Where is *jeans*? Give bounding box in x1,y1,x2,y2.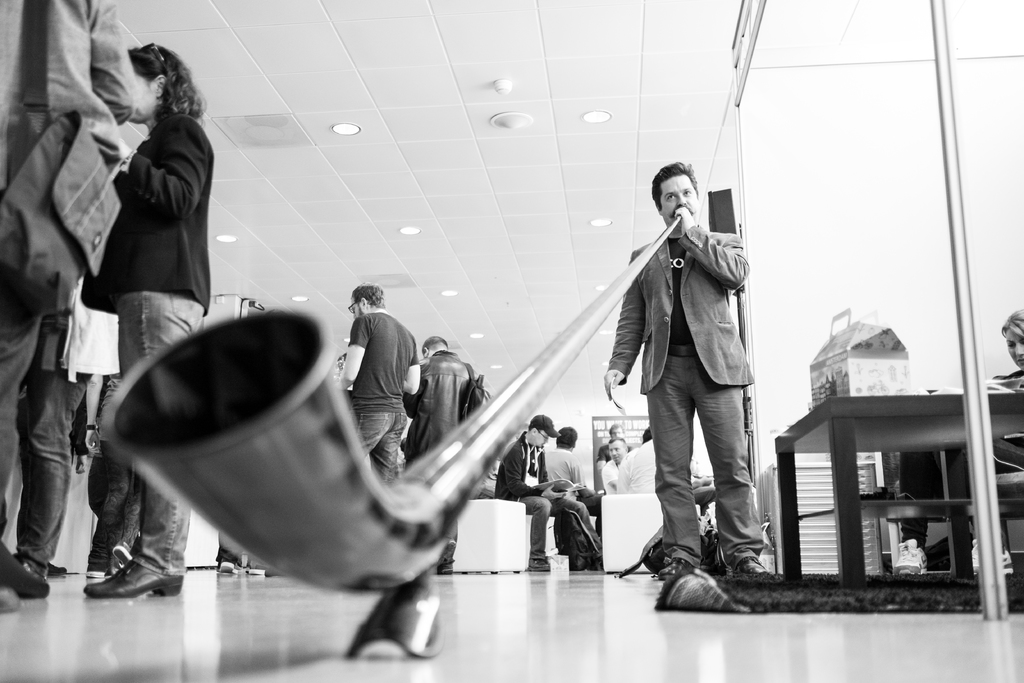
104,296,207,570.
